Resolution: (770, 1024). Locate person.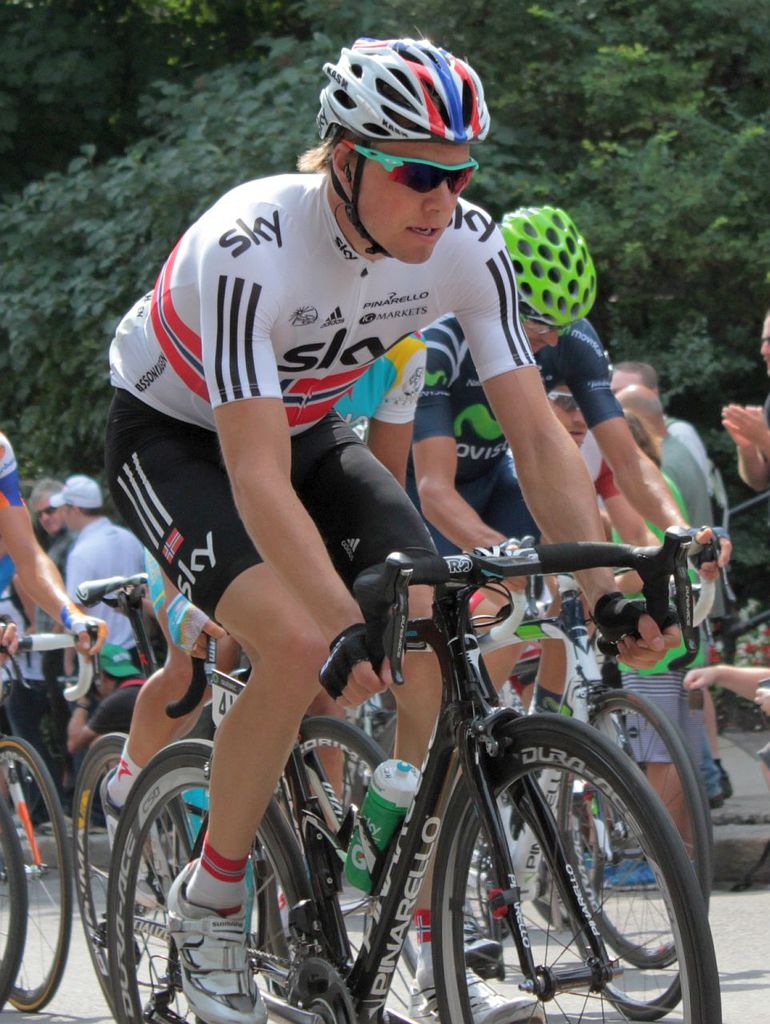
select_region(423, 202, 741, 973).
